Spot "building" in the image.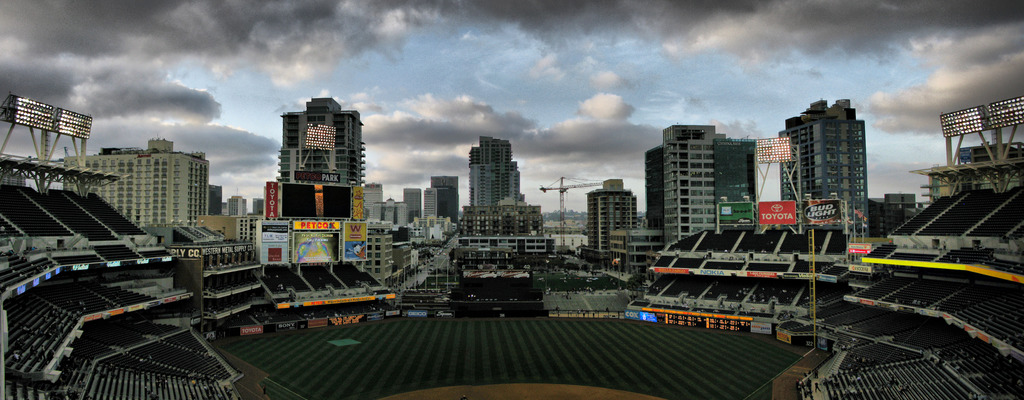
"building" found at 644 123 758 245.
